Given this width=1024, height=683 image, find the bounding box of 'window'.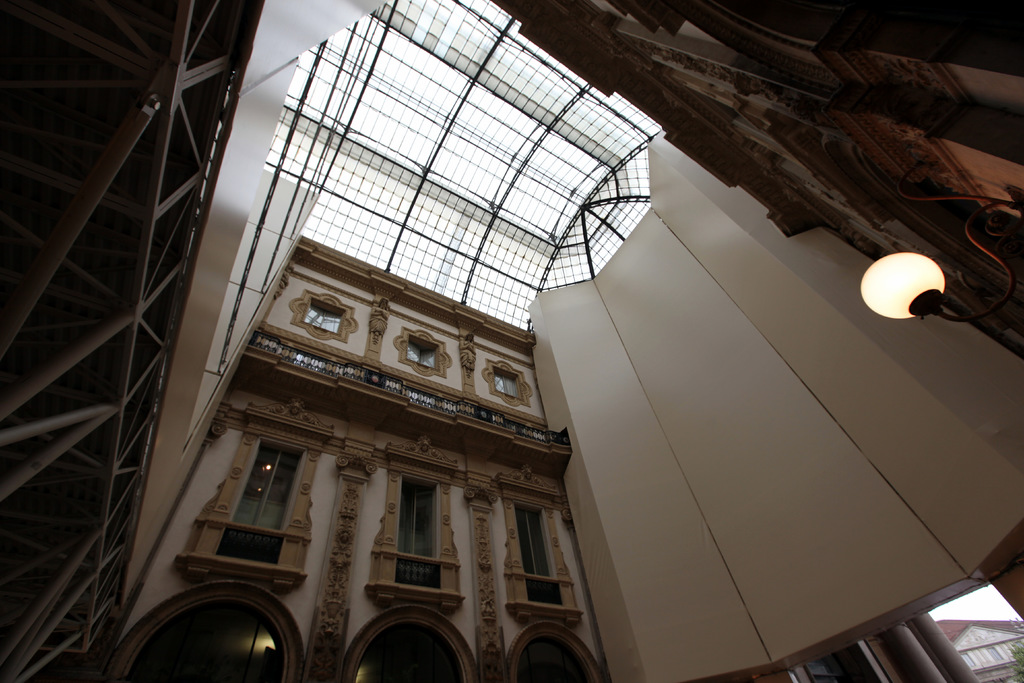
[396,472,439,557].
